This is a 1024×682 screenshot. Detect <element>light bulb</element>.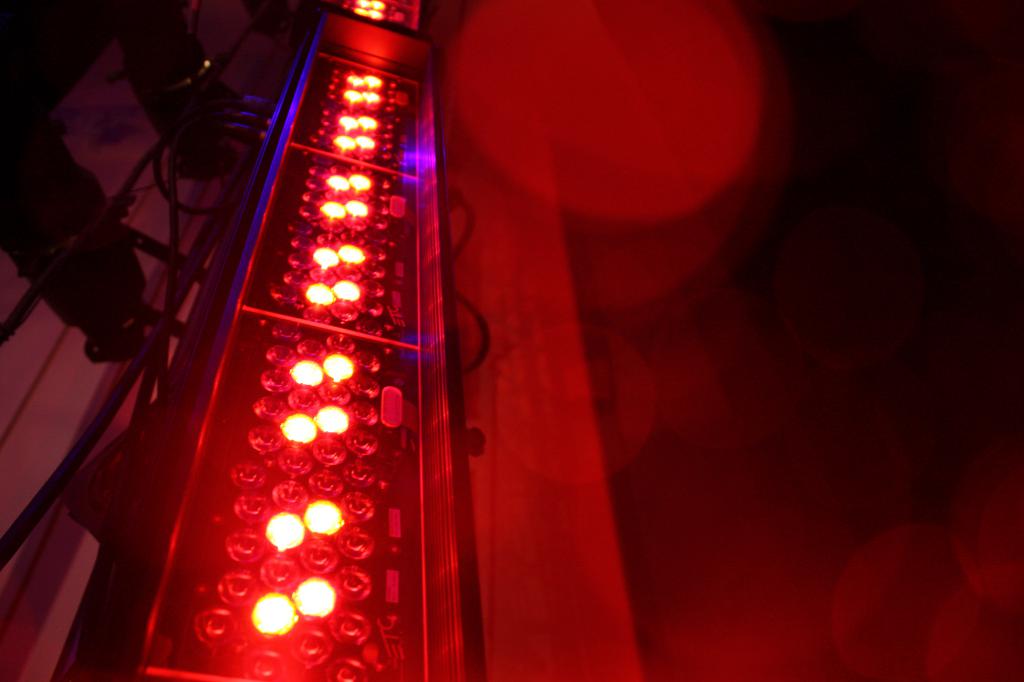
<box>227,528,264,571</box>.
